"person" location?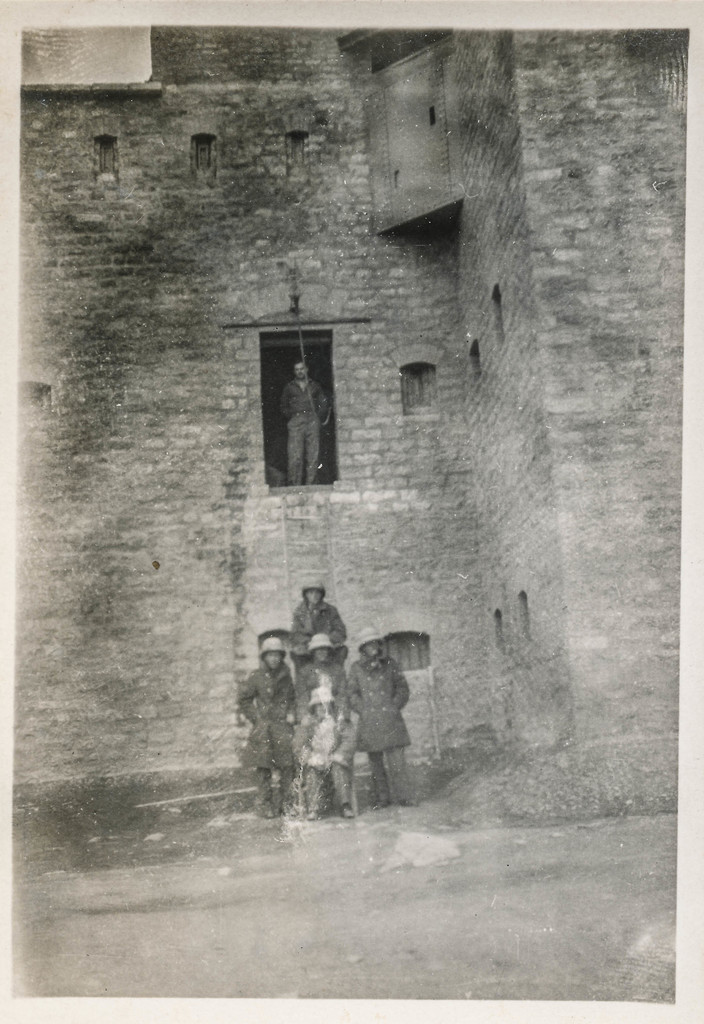
crop(282, 355, 329, 486)
